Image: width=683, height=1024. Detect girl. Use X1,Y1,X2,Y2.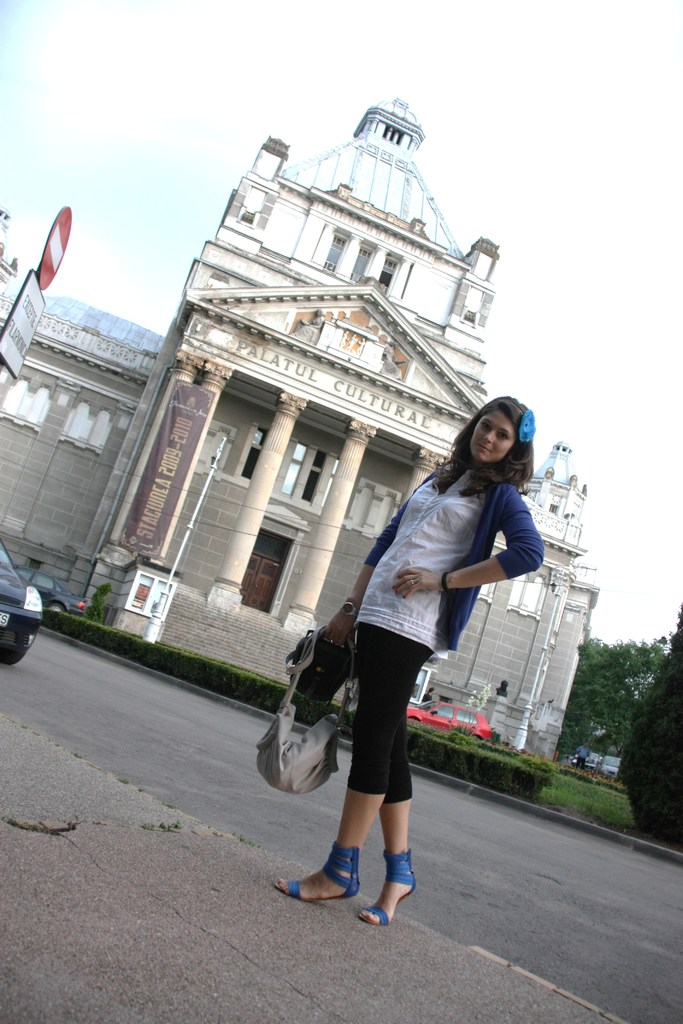
270,396,543,920.
